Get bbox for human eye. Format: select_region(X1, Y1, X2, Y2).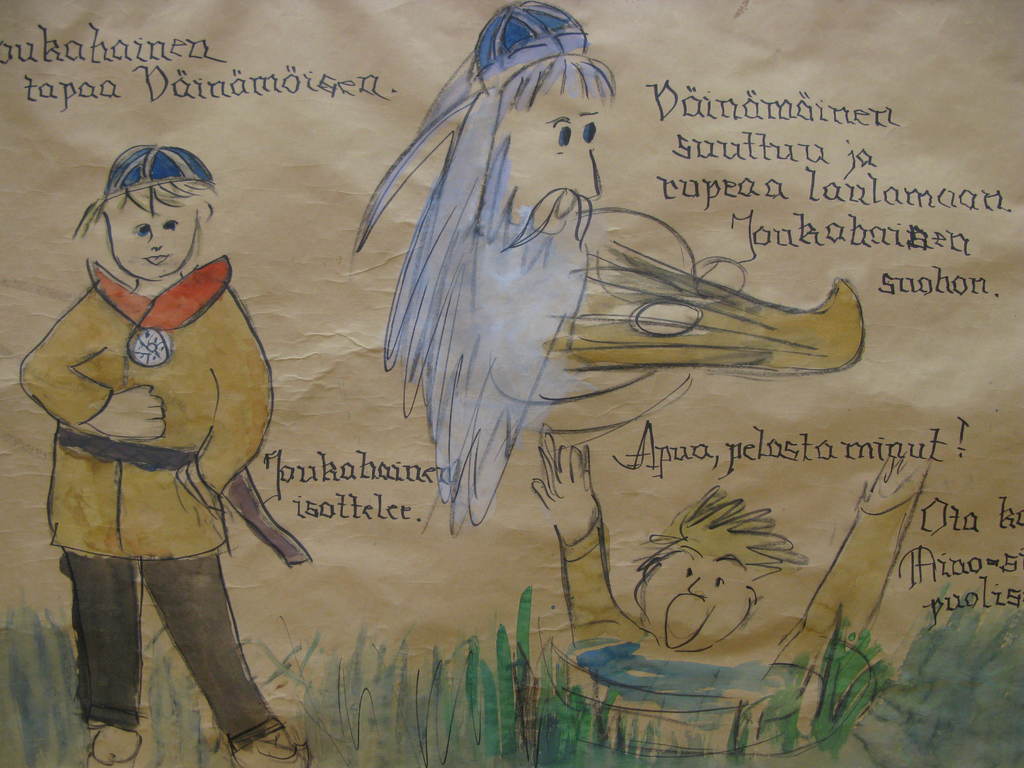
select_region(160, 219, 182, 231).
